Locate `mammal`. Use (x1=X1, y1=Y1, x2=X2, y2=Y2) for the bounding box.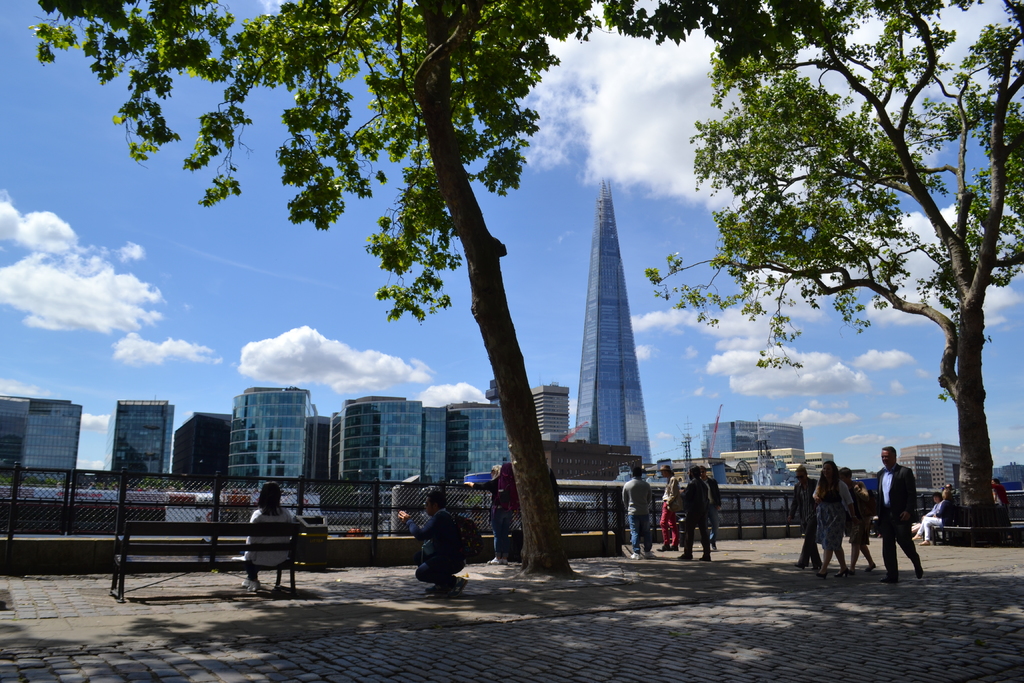
(x1=674, y1=465, x2=714, y2=559).
